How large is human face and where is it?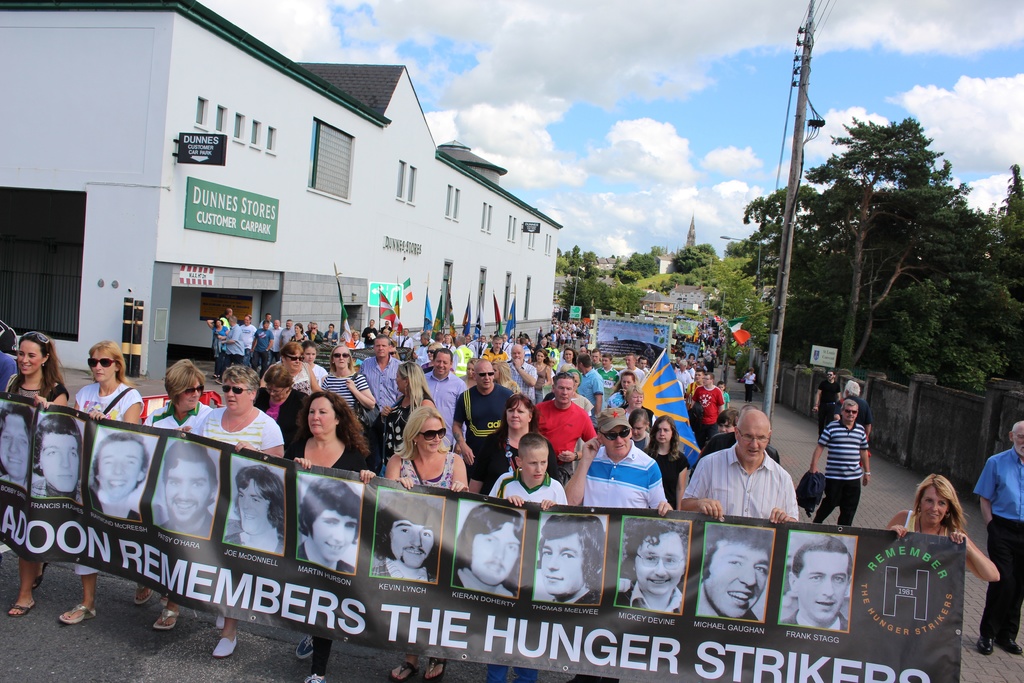
Bounding box: {"left": 799, "top": 551, "right": 845, "bottom": 630}.
